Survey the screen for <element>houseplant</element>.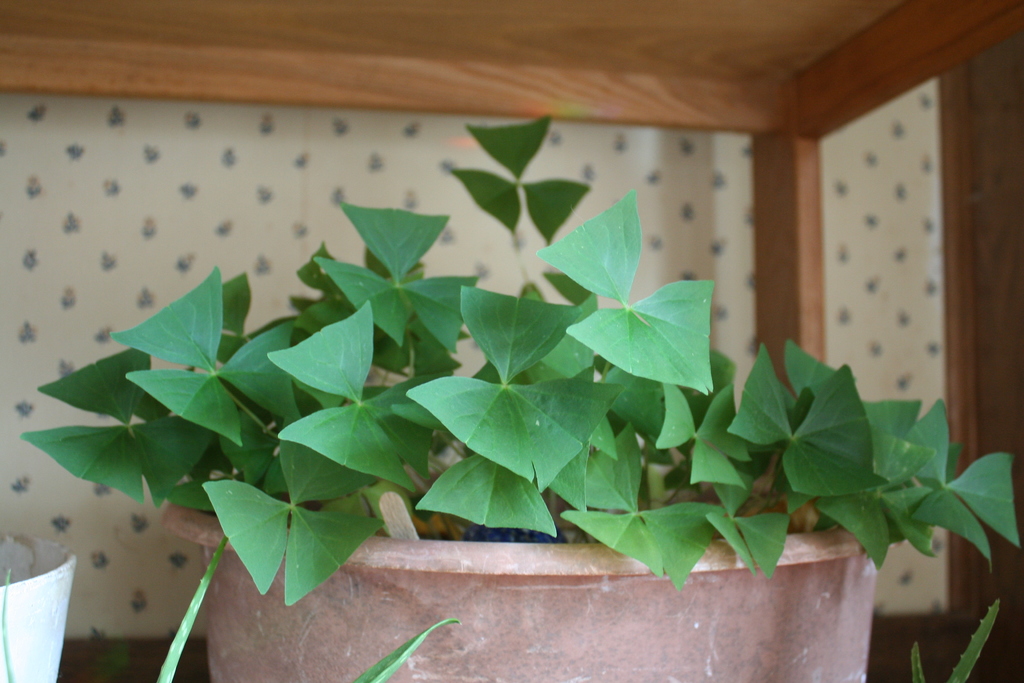
Survey found: bbox(24, 110, 1013, 682).
